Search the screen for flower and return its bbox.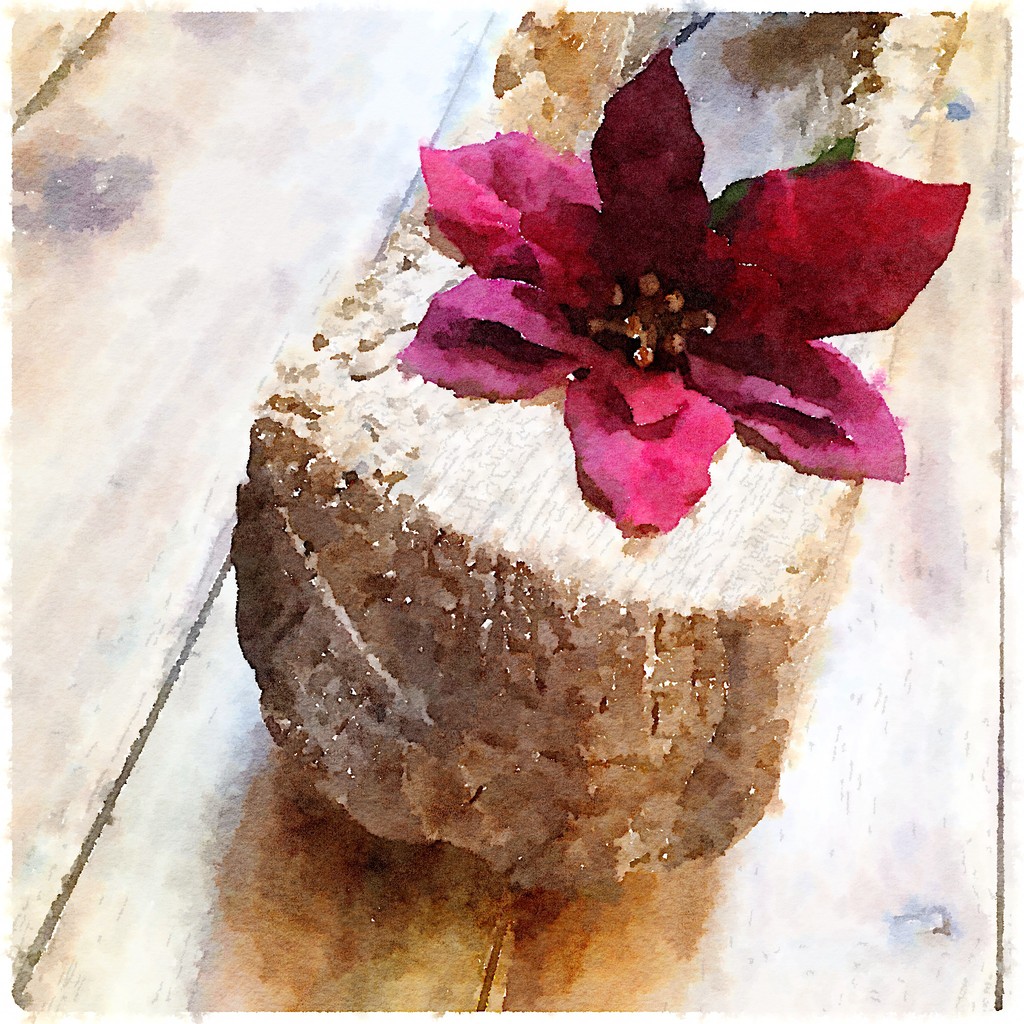
Found: rect(401, 55, 981, 504).
